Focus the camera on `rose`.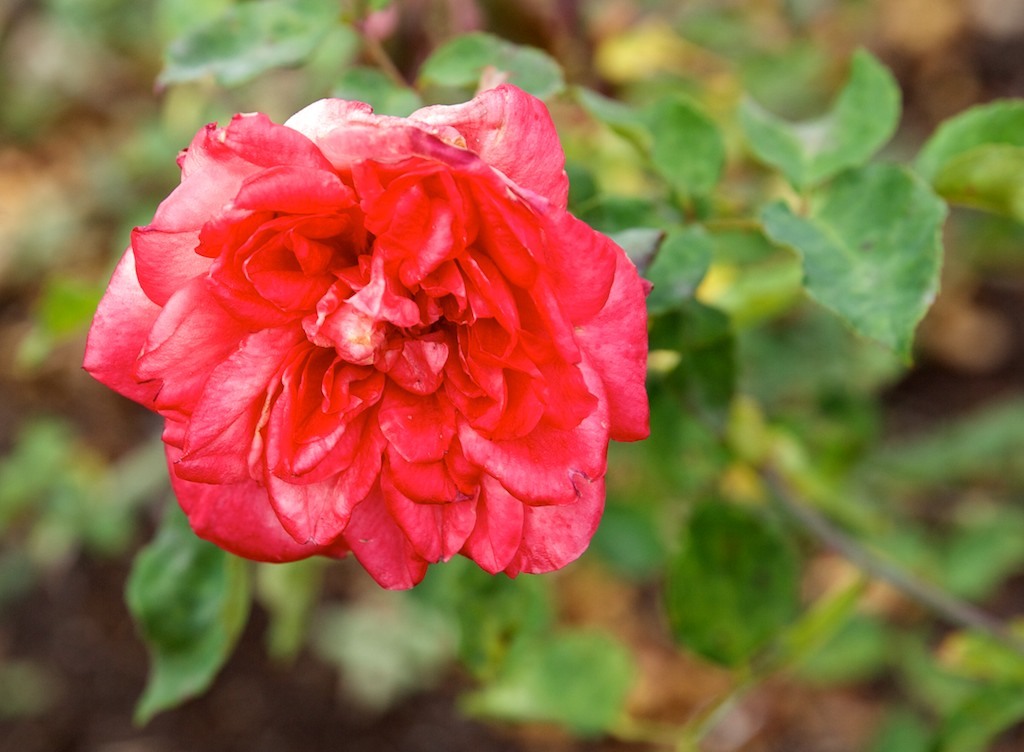
Focus region: 79/77/652/591.
